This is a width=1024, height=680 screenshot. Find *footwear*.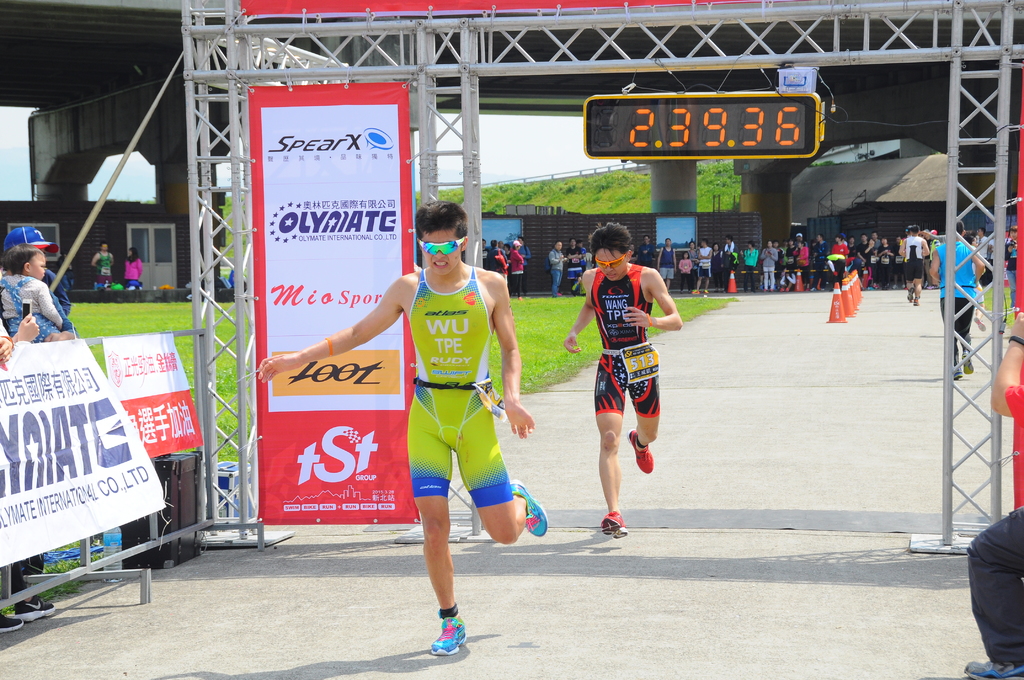
Bounding box: rect(513, 476, 543, 538).
